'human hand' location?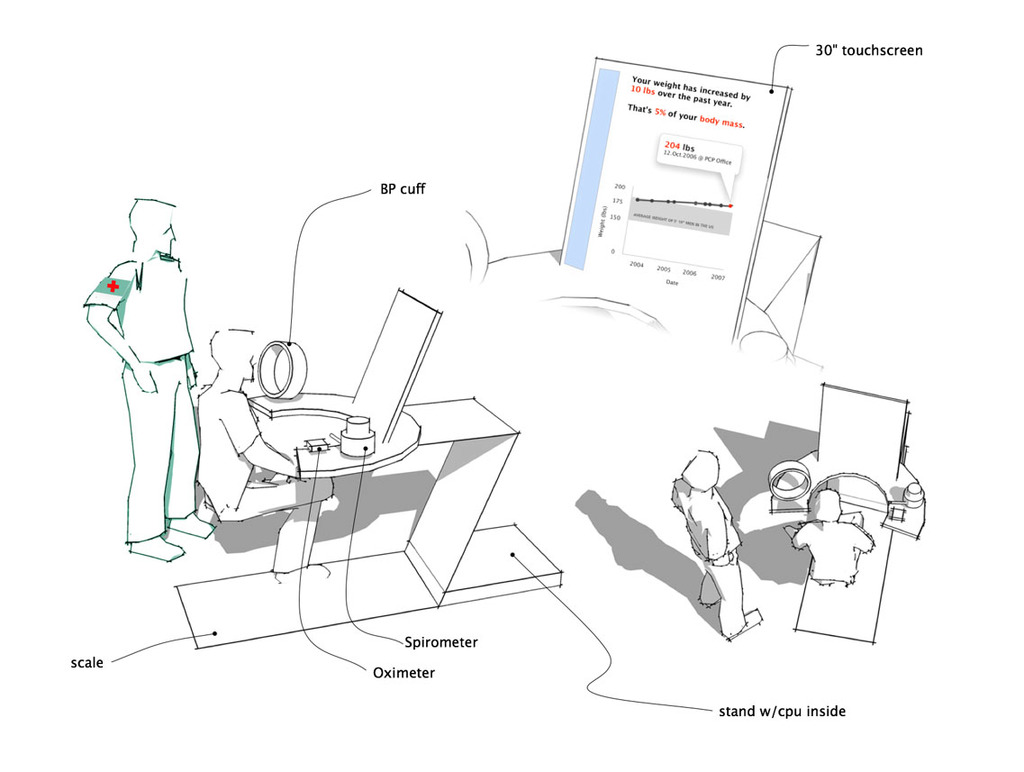
box=[184, 360, 199, 388]
